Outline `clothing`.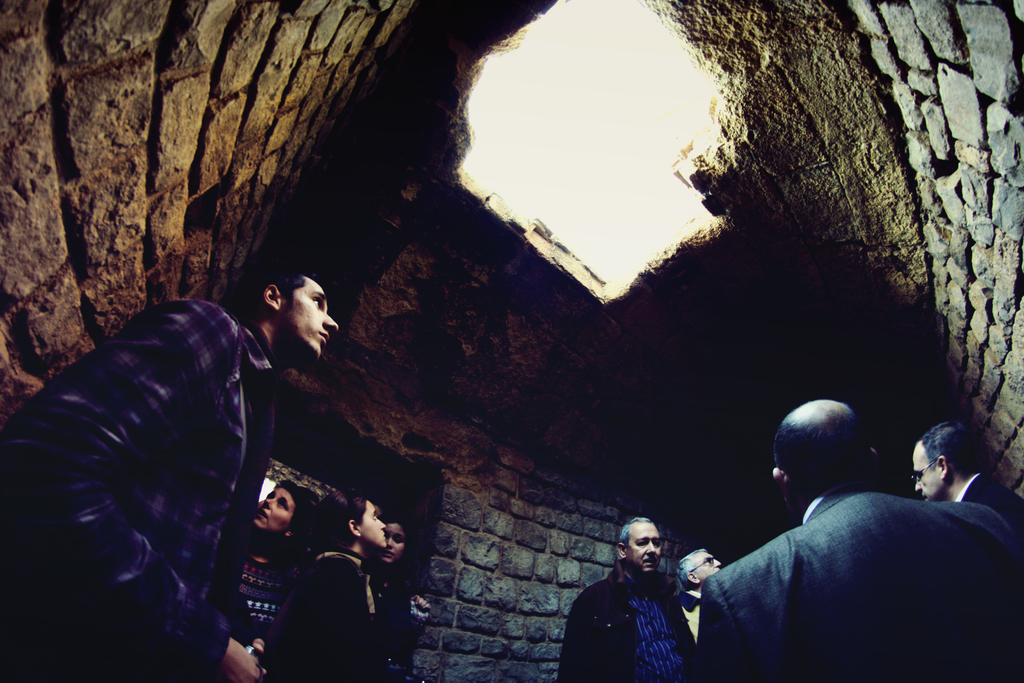
Outline: box(554, 568, 703, 682).
